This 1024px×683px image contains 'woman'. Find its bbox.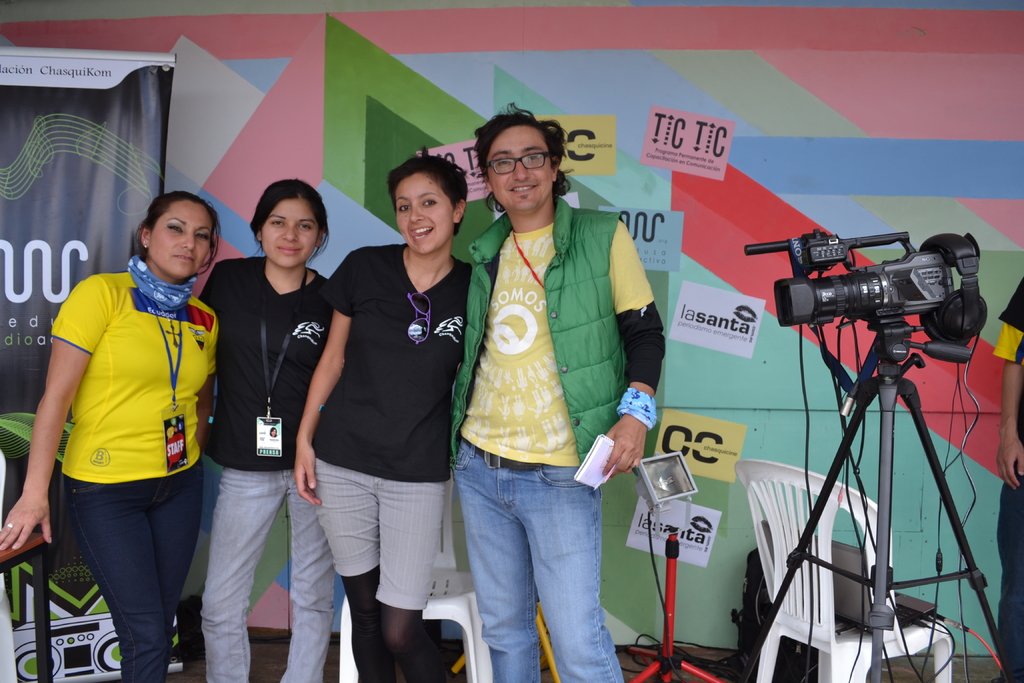
l=196, t=182, r=337, b=682.
